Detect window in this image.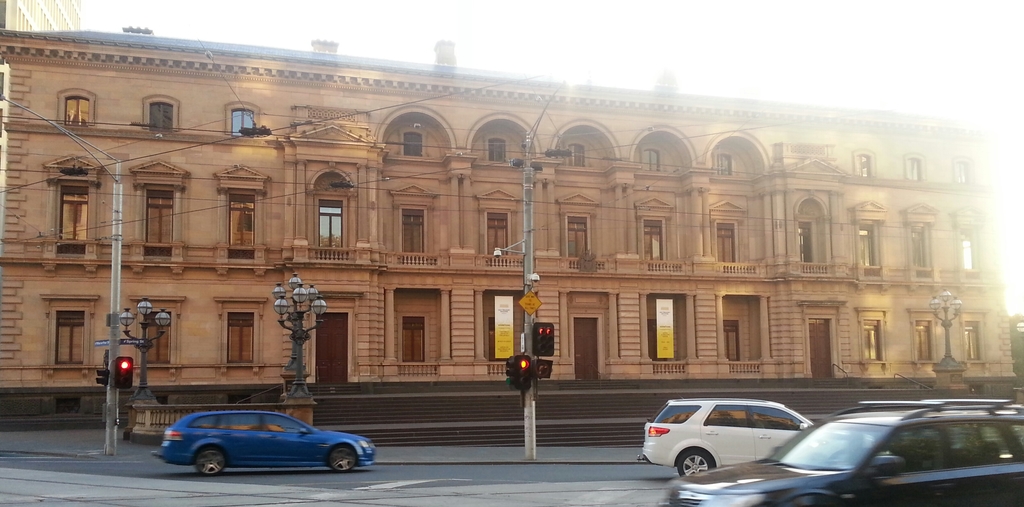
Detection: detection(641, 149, 662, 168).
